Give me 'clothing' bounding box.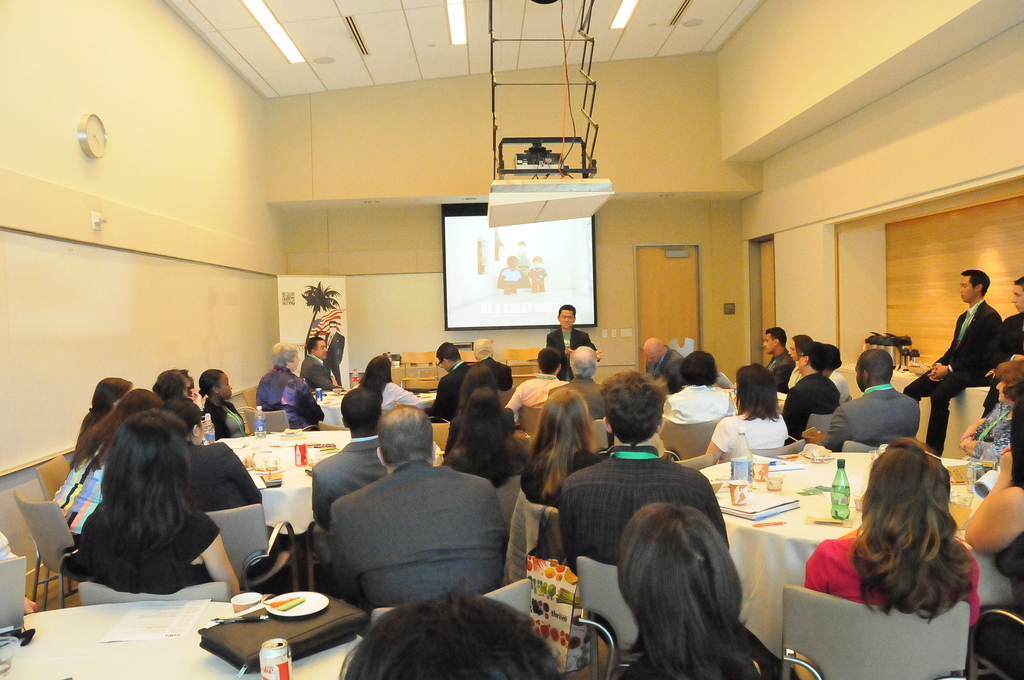
(497,269,521,294).
